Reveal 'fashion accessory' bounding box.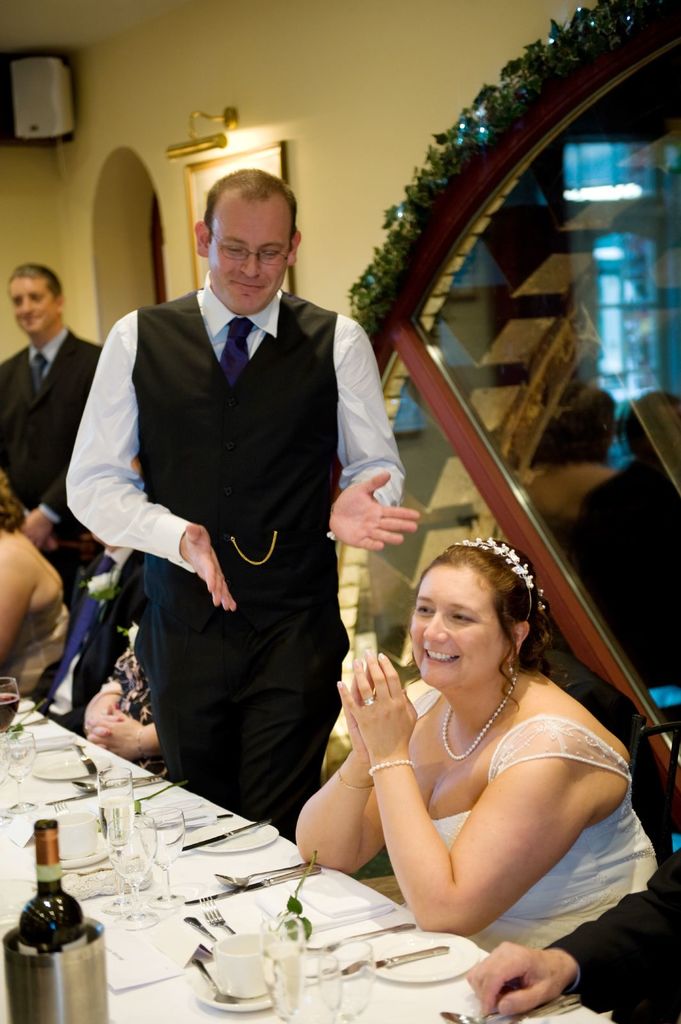
Revealed: [x1=223, y1=317, x2=253, y2=380].
